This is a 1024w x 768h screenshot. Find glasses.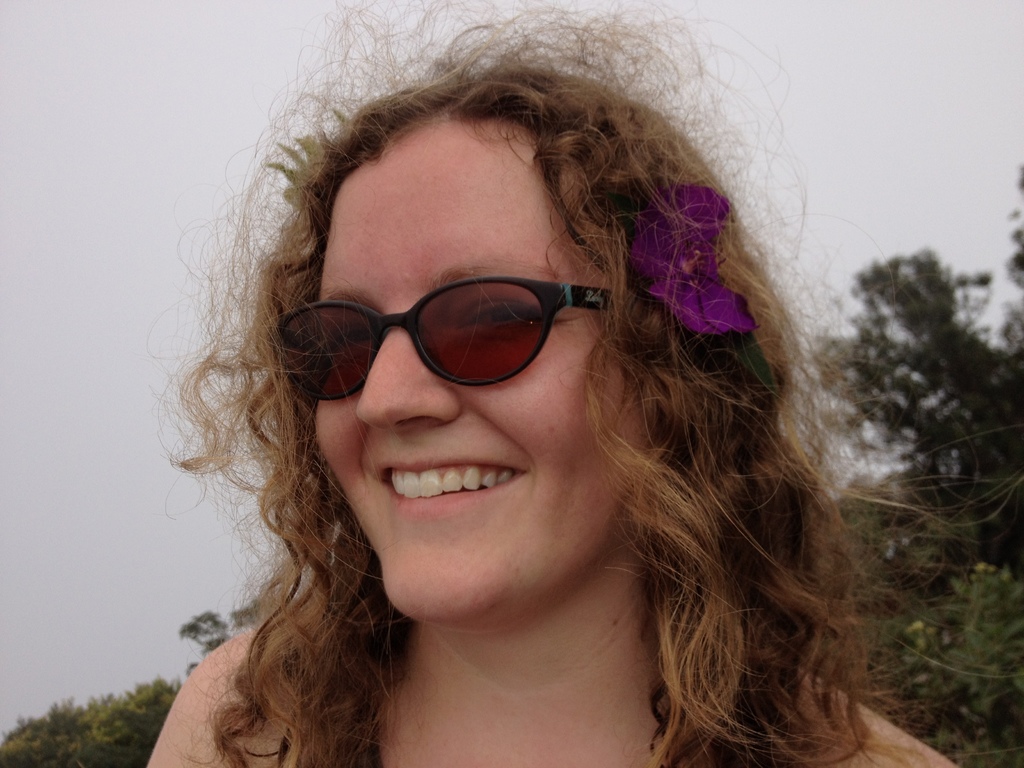
Bounding box: [262,273,643,400].
